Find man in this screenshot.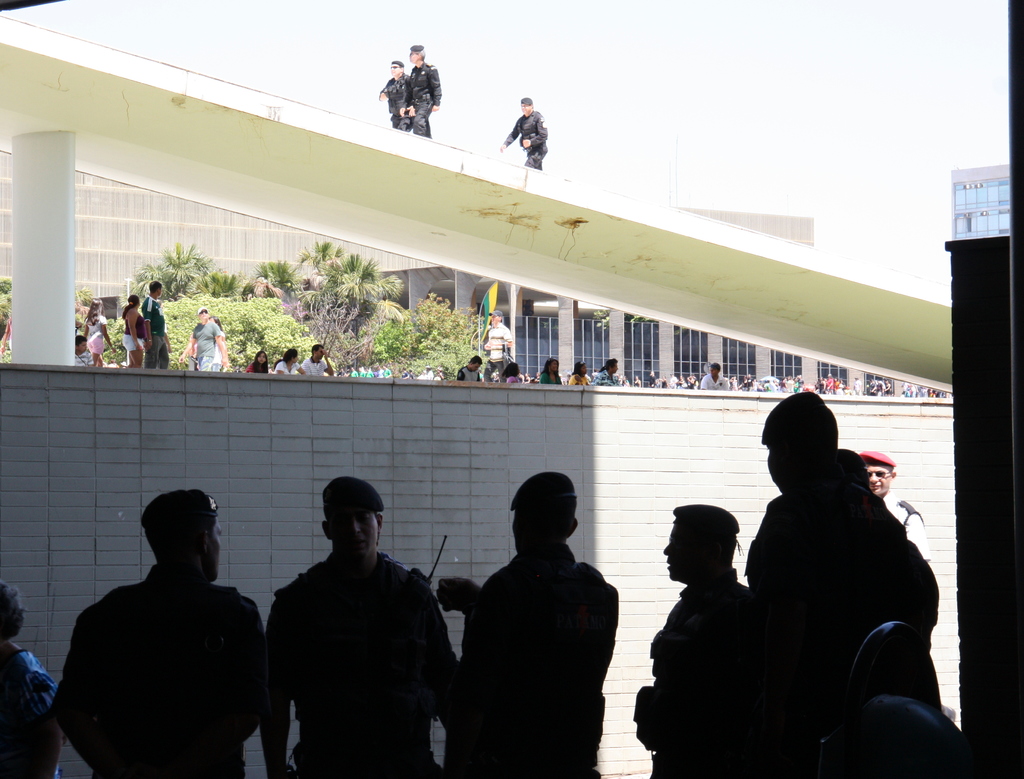
The bounding box for man is bbox=[375, 58, 407, 134].
